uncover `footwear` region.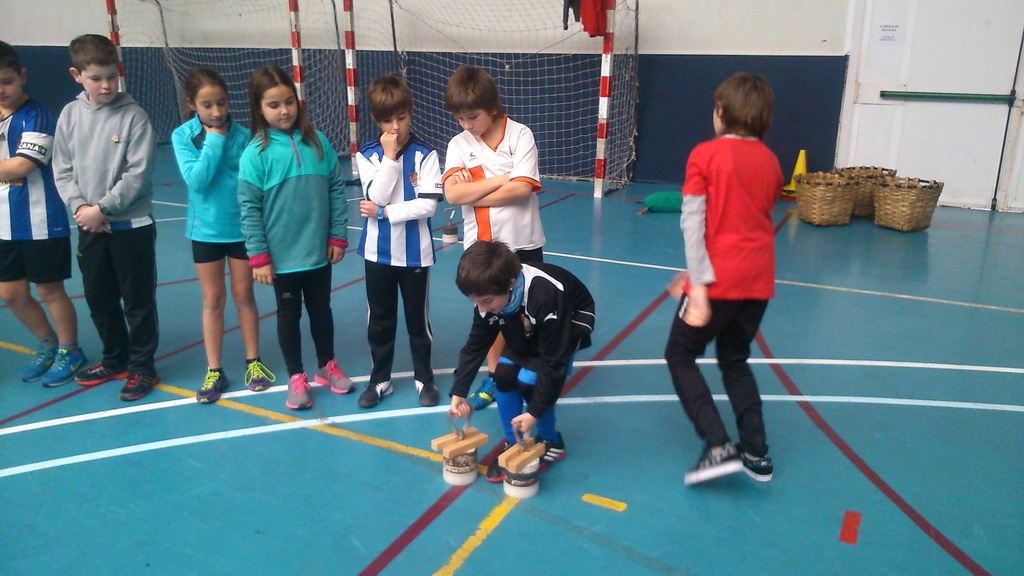
Uncovered: 202 372 231 403.
